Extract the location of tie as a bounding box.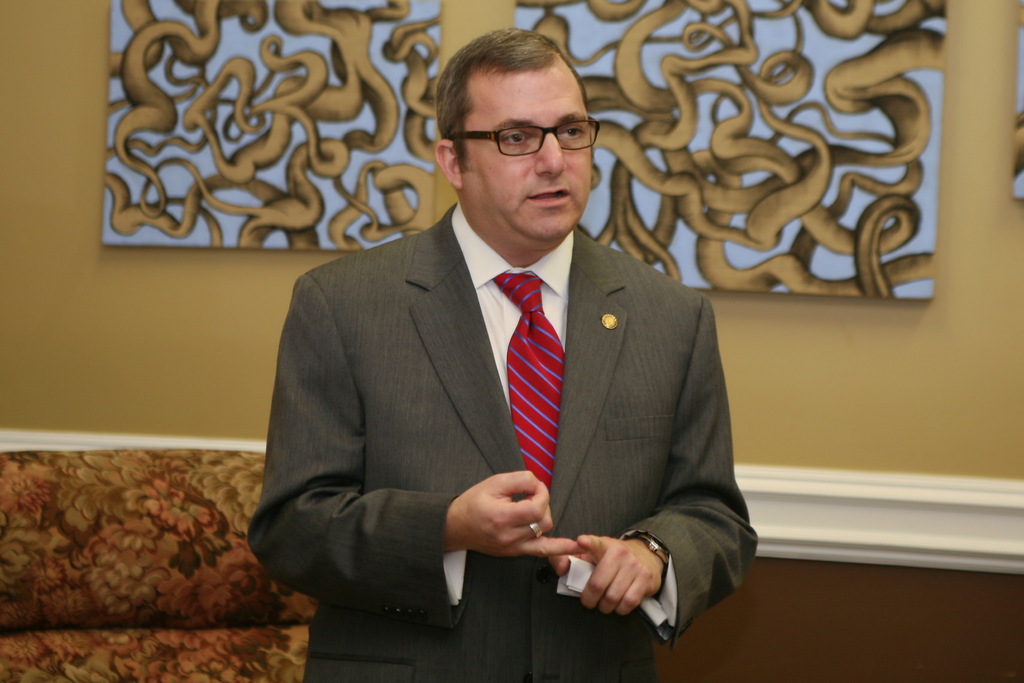
[left=493, top=274, right=570, bottom=493].
